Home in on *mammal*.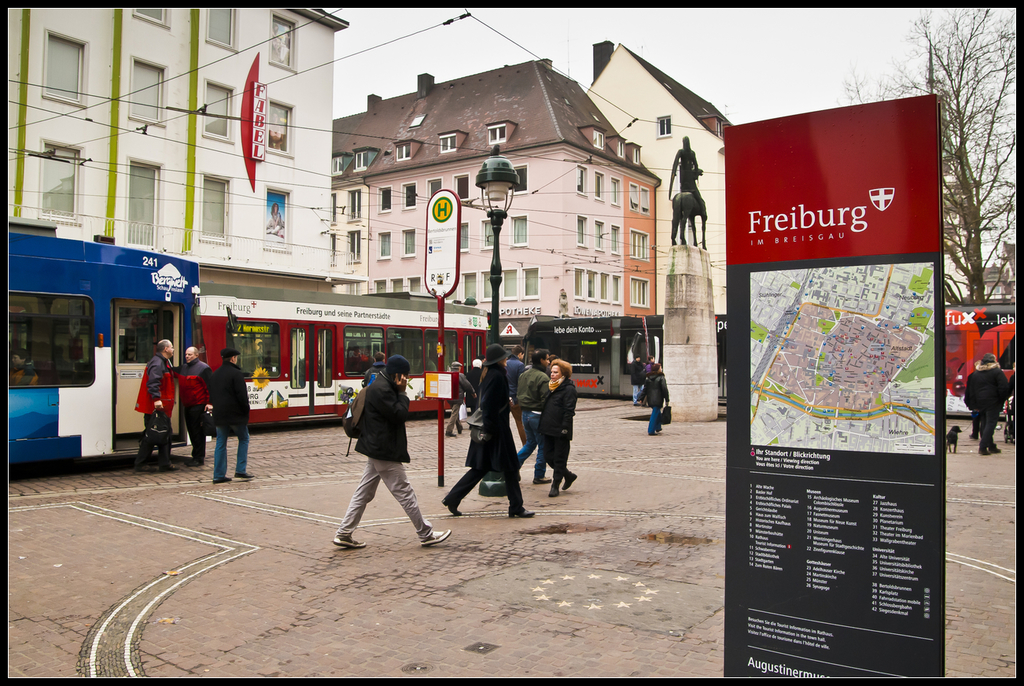
Homed in at 440,343,536,518.
